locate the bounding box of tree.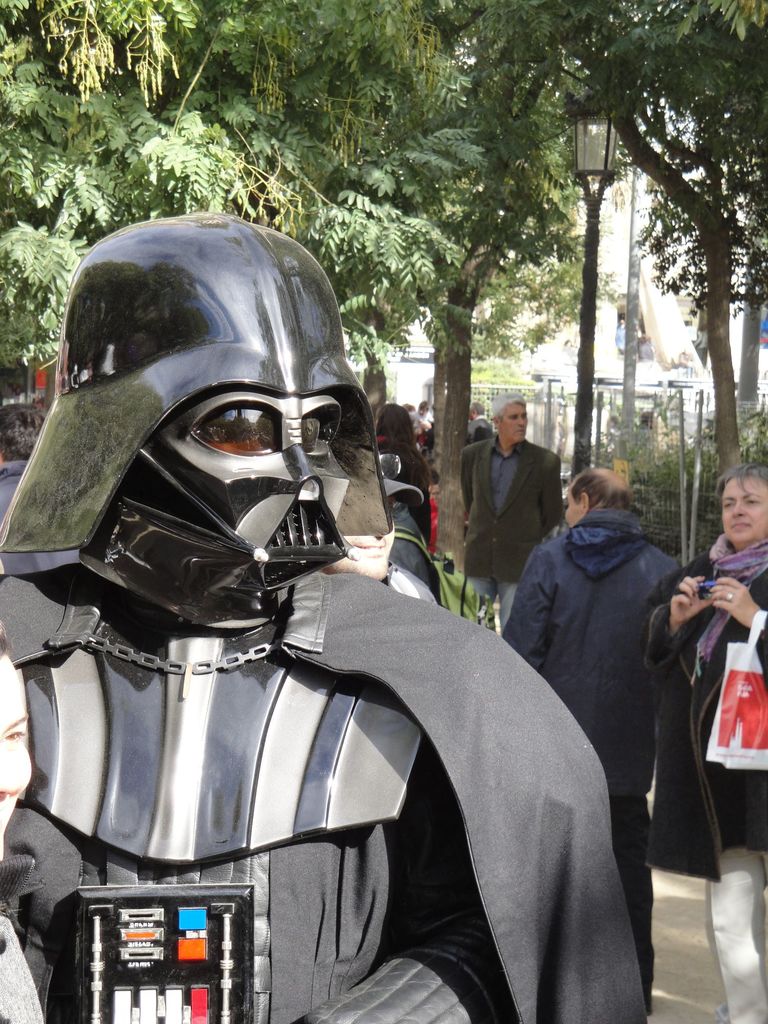
Bounding box: (500,35,746,481).
